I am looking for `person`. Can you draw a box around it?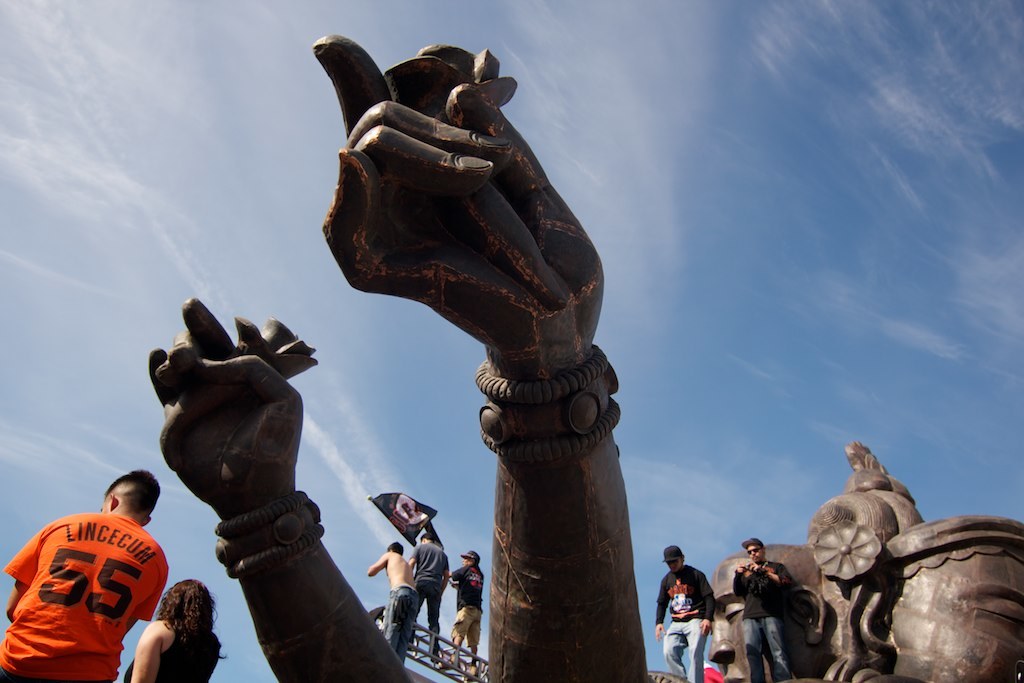
Sure, the bounding box is (366,541,420,666).
